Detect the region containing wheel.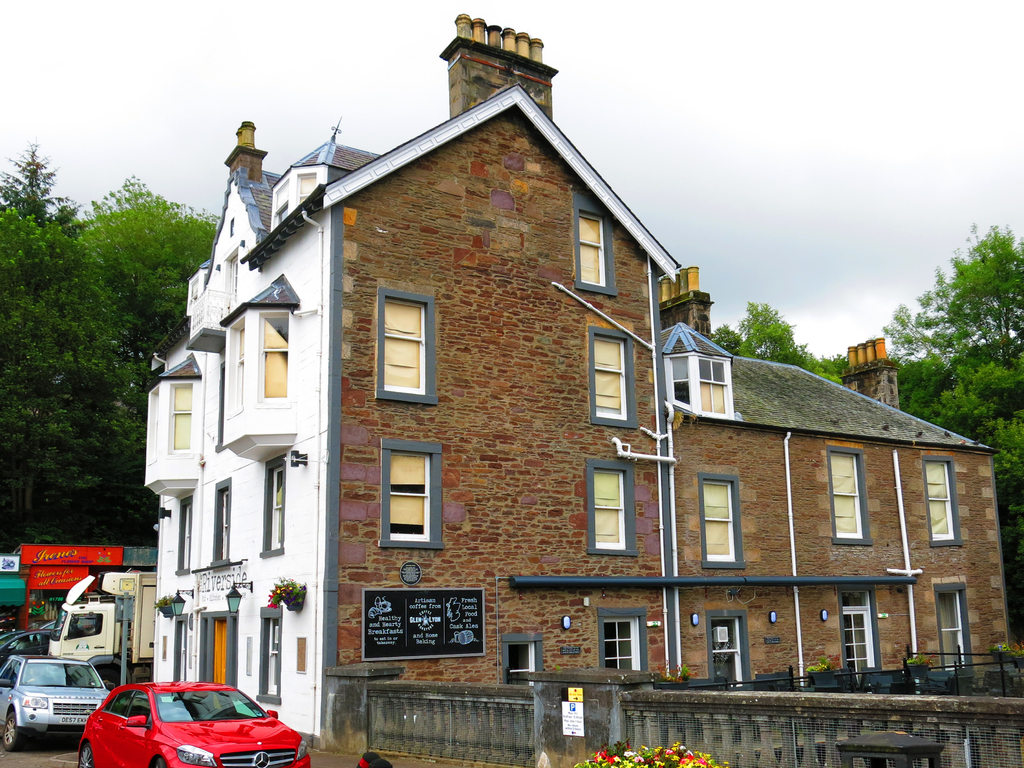
68:742:94:767.
